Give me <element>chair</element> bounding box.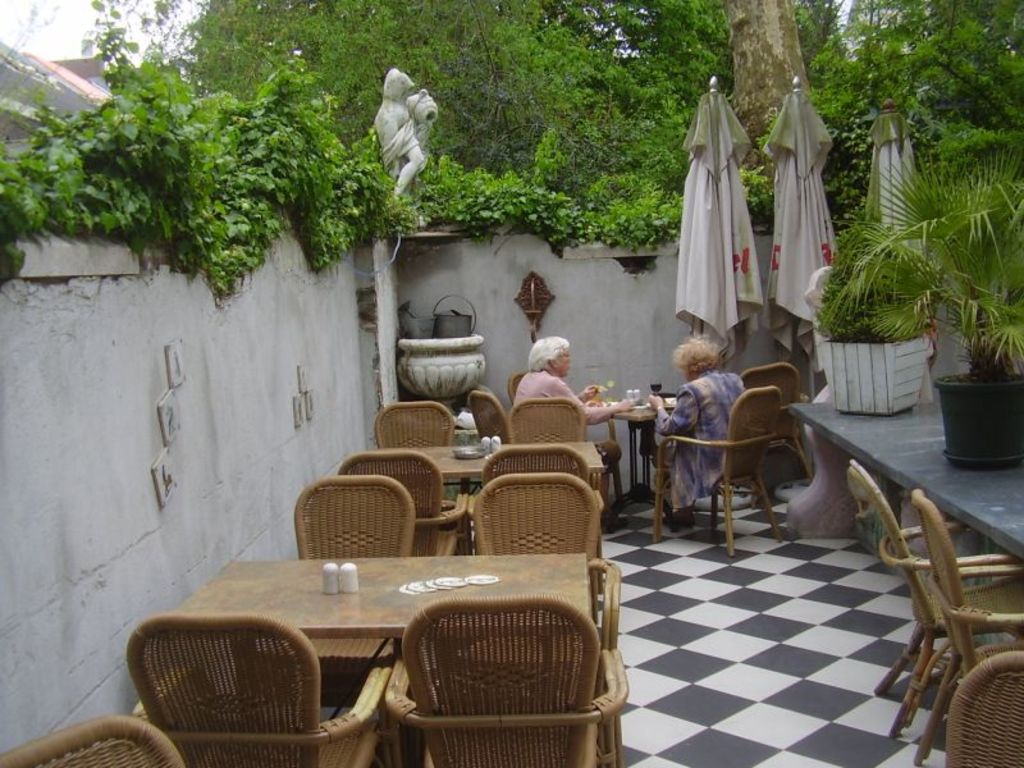
(x1=330, y1=447, x2=470, y2=558).
